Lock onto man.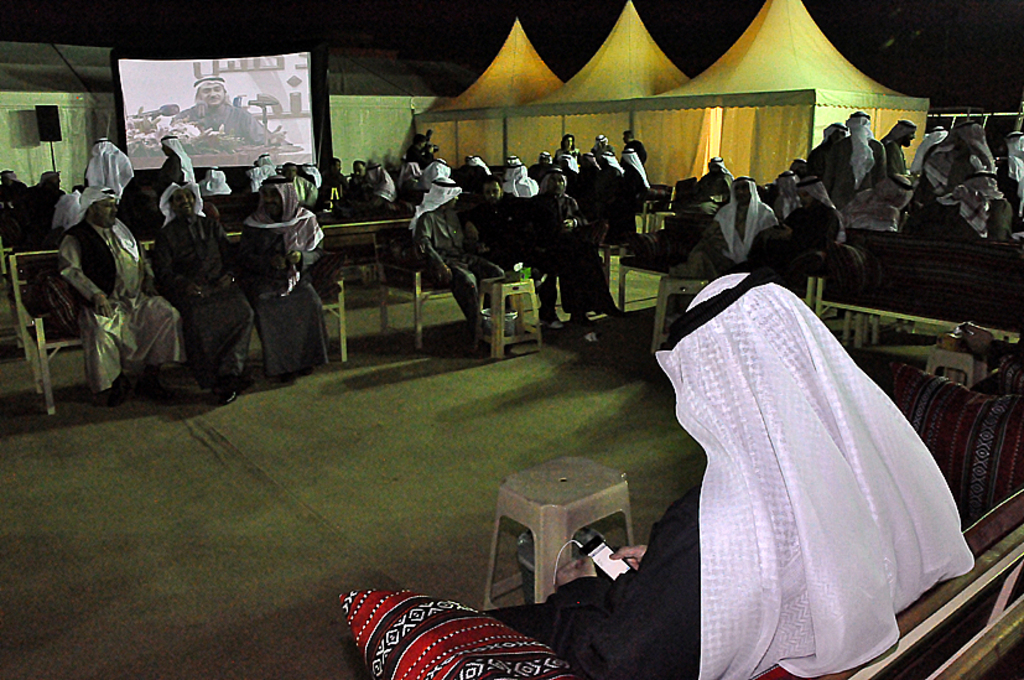
Locked: select_region(693, 152, 727, 216).
